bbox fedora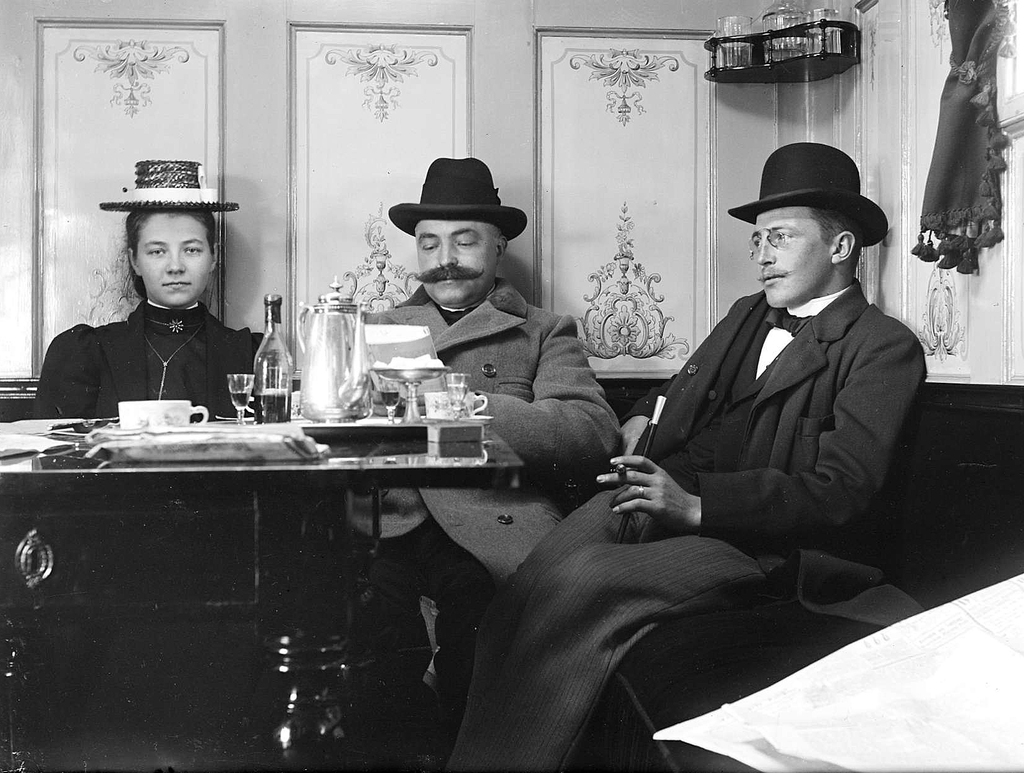
region(103, 158, 240, 205)
